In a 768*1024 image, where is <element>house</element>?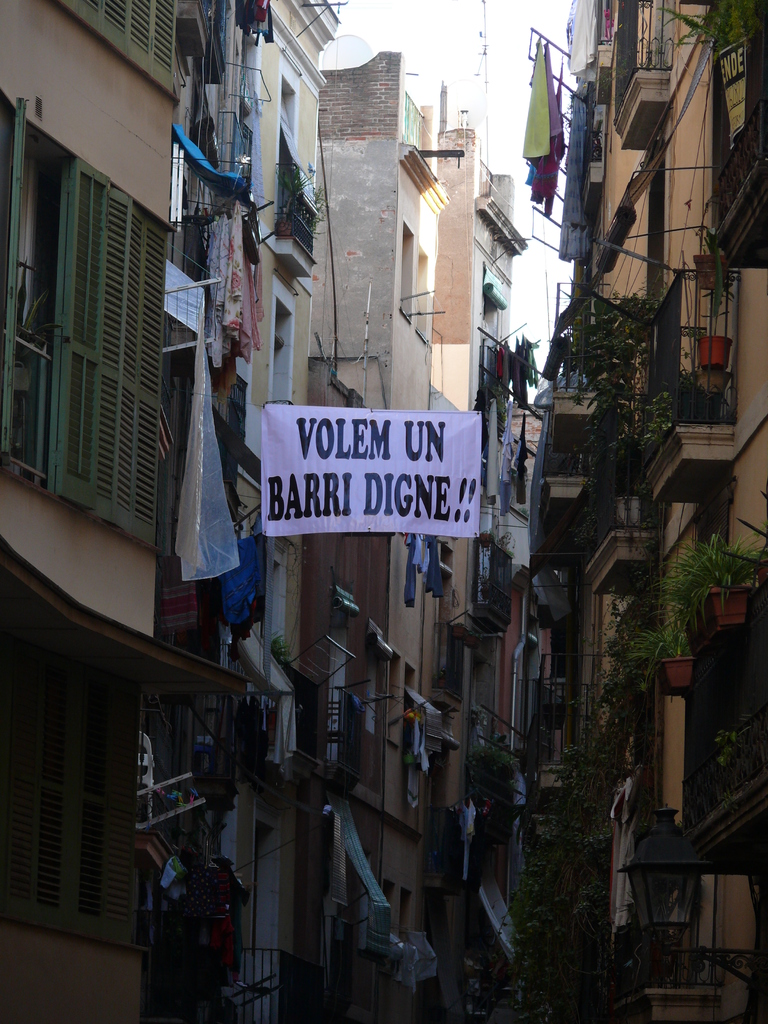
crop(219, 0, 343, 1023).
